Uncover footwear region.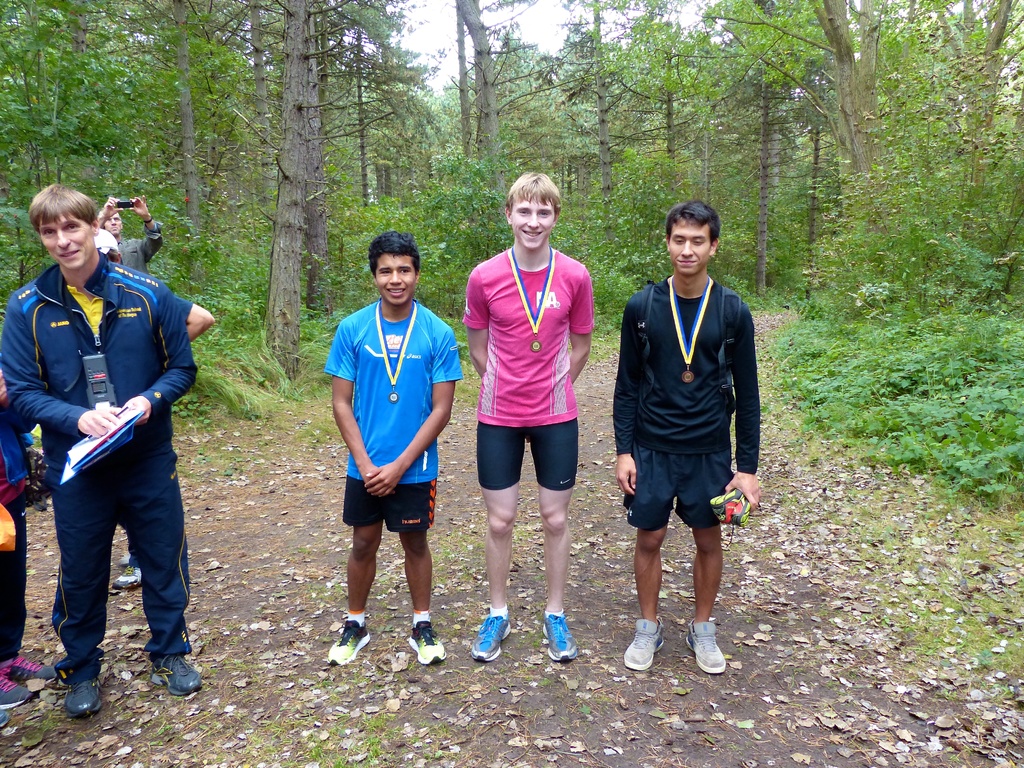
Uncovered: locate(112, 545, 132, 569).
